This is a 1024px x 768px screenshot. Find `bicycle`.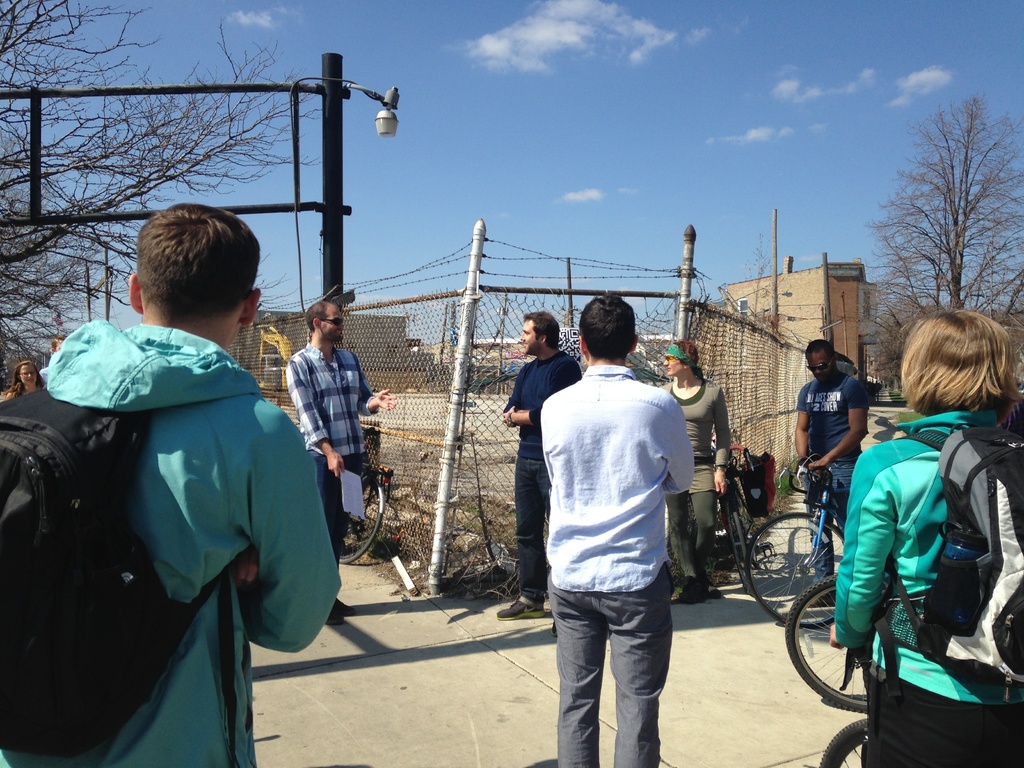
Bounding box: 817, 721, 863, 767.
